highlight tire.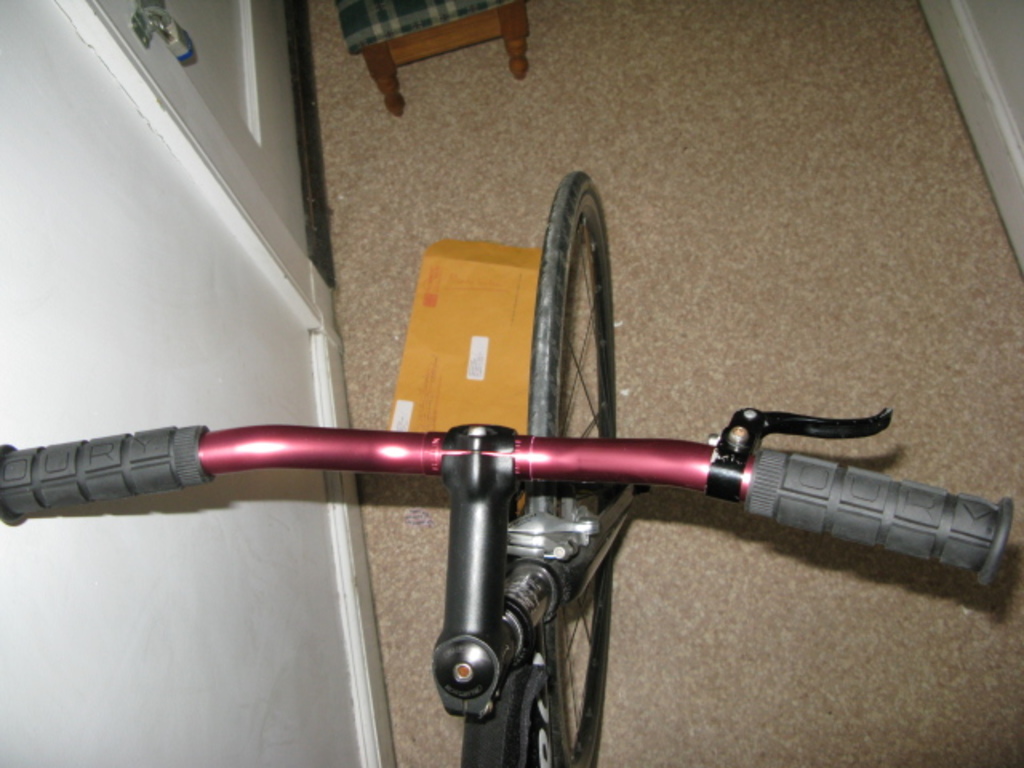
Highlighted region: 514, 168, 632, 474.
